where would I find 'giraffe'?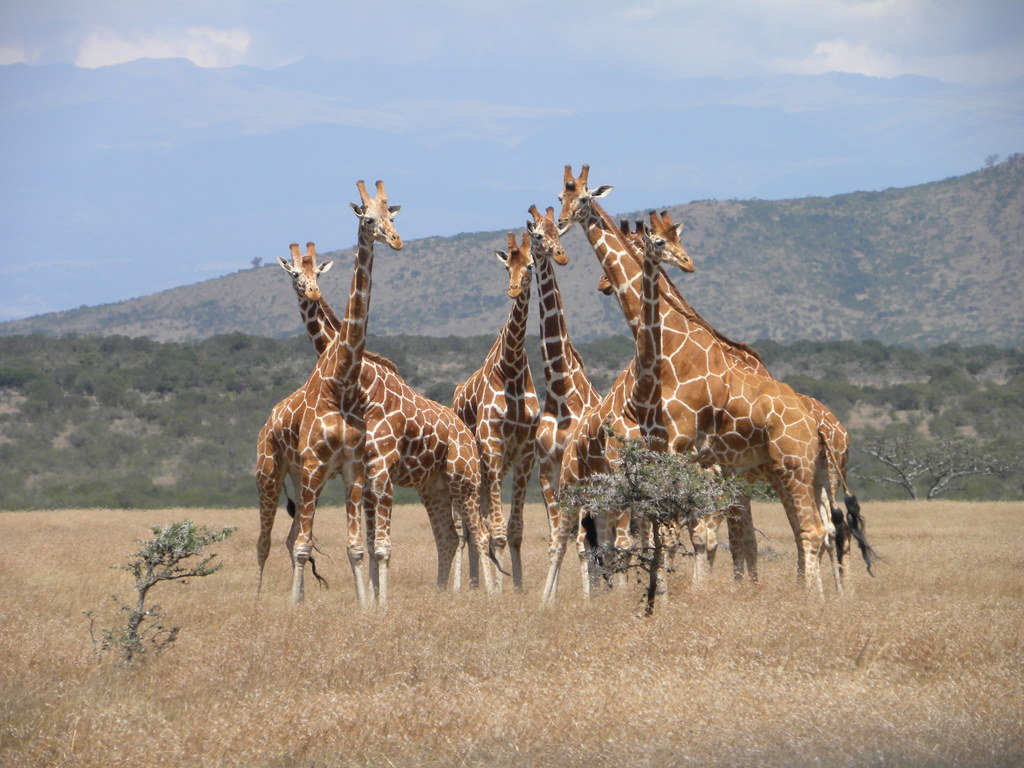
At locate(259, 177, 405, 634).
